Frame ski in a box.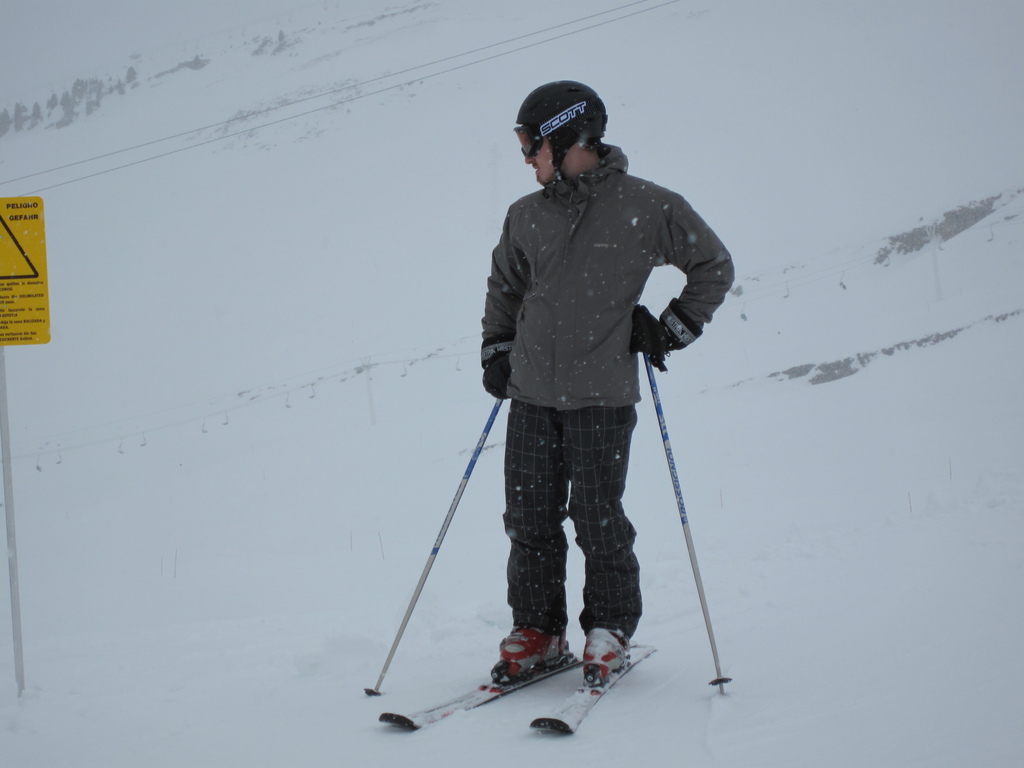
525:643:652:735.
